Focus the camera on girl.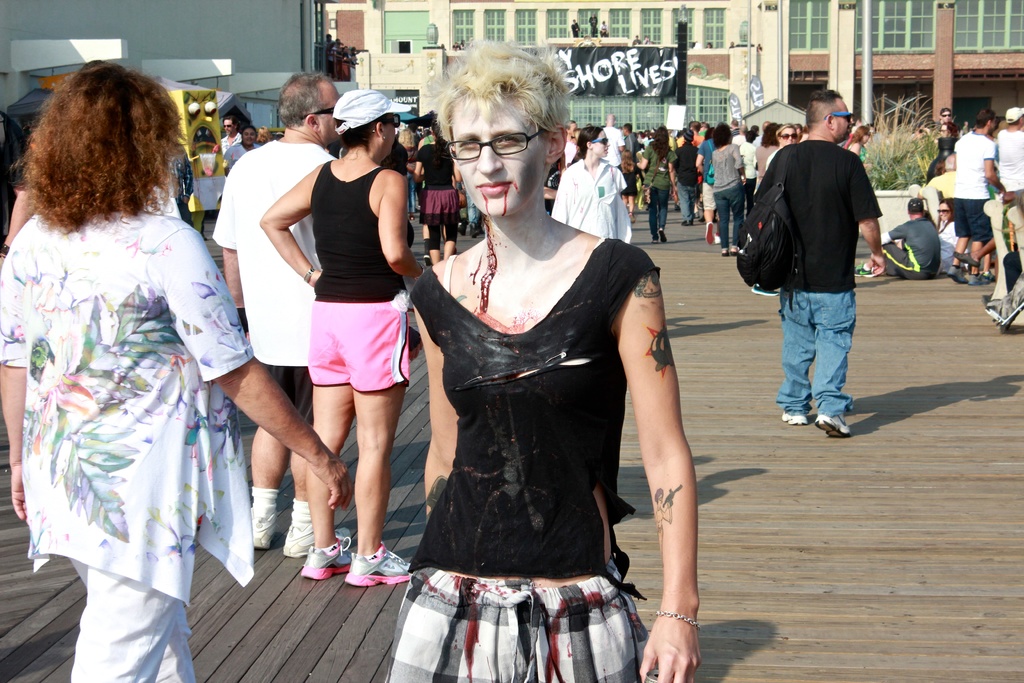
Focus region: left=762, top=119, right=801, bottom=177.
